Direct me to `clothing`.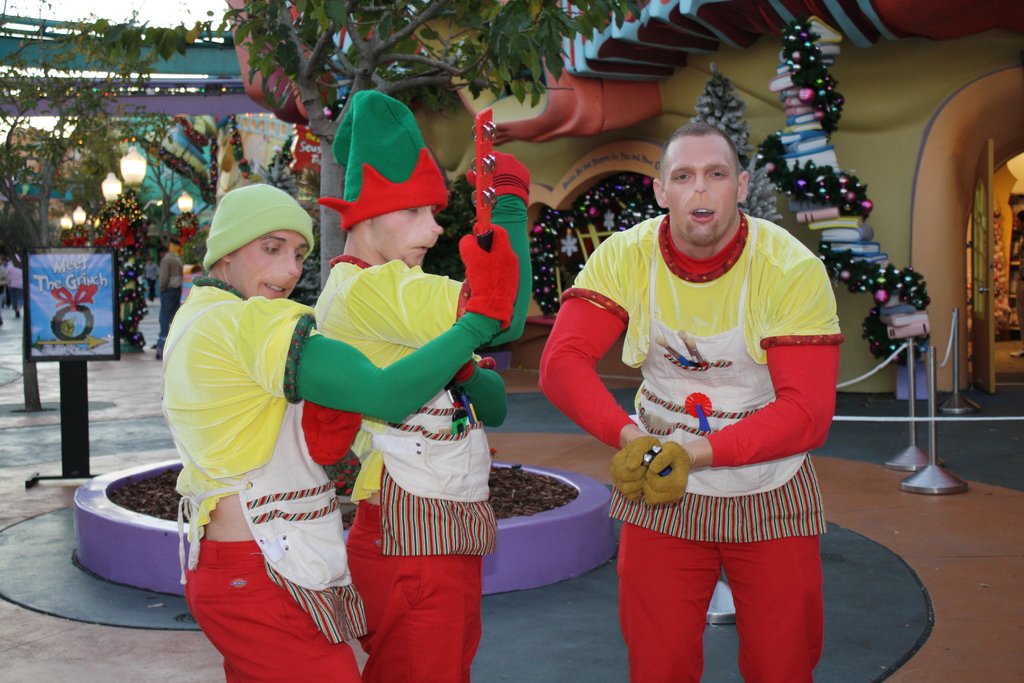
Direction: <bbox>576, 171, 867, 610</bbox>.
